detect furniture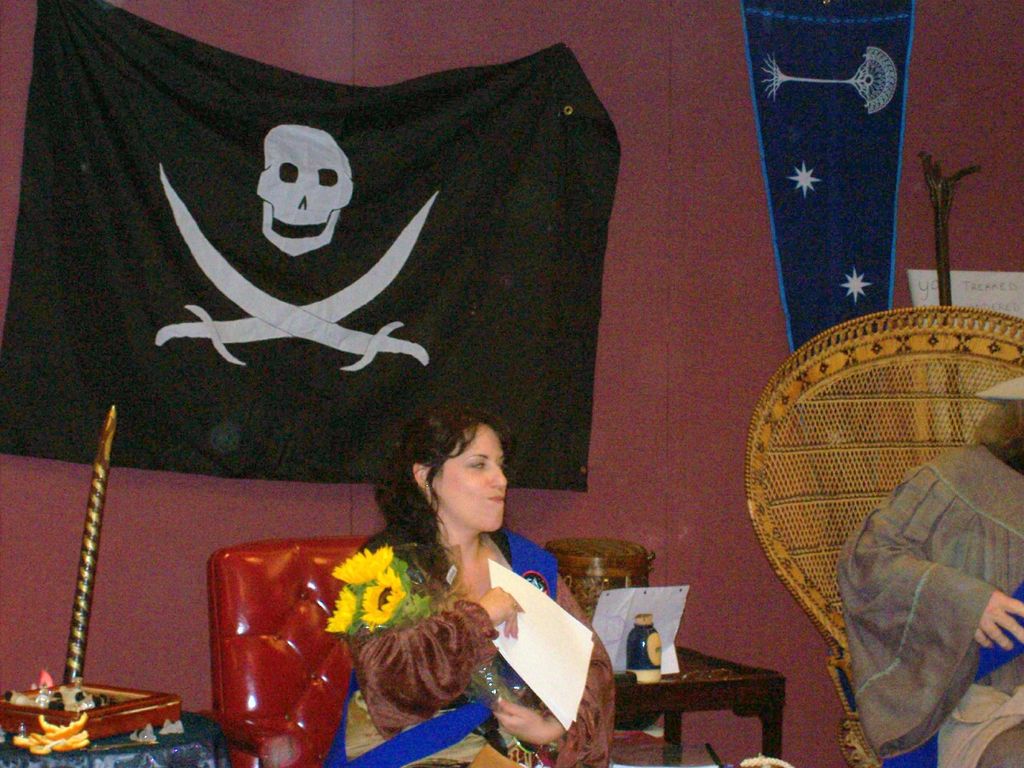
l=748, t=305, r=1023, b=764
